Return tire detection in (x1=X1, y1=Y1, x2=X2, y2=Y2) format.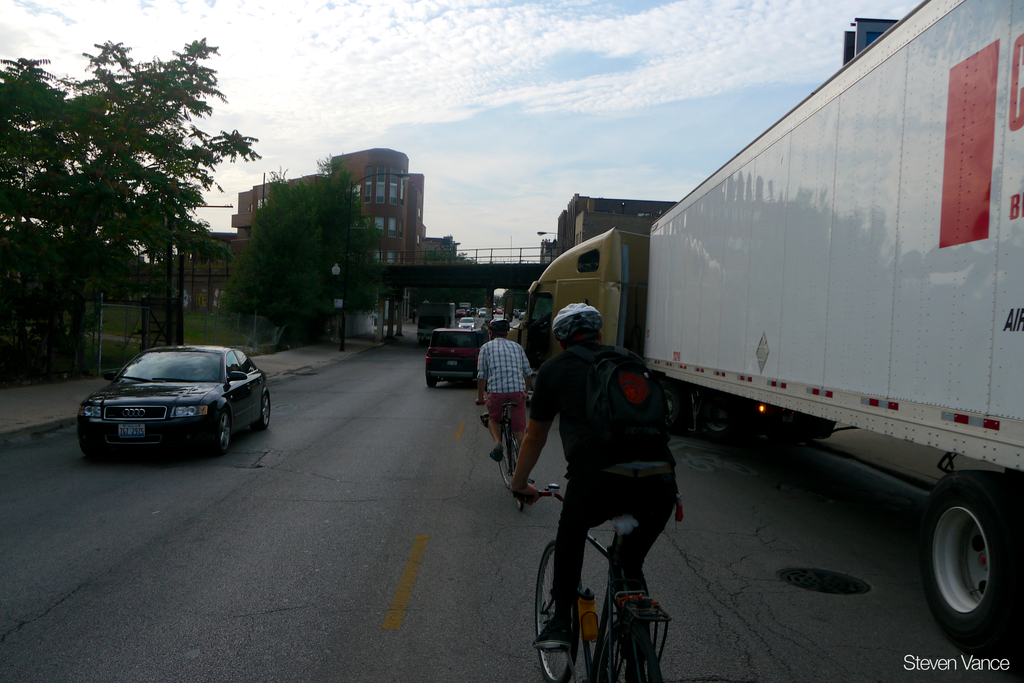
(x1=534, y1=539, x2=578, y2=682).
